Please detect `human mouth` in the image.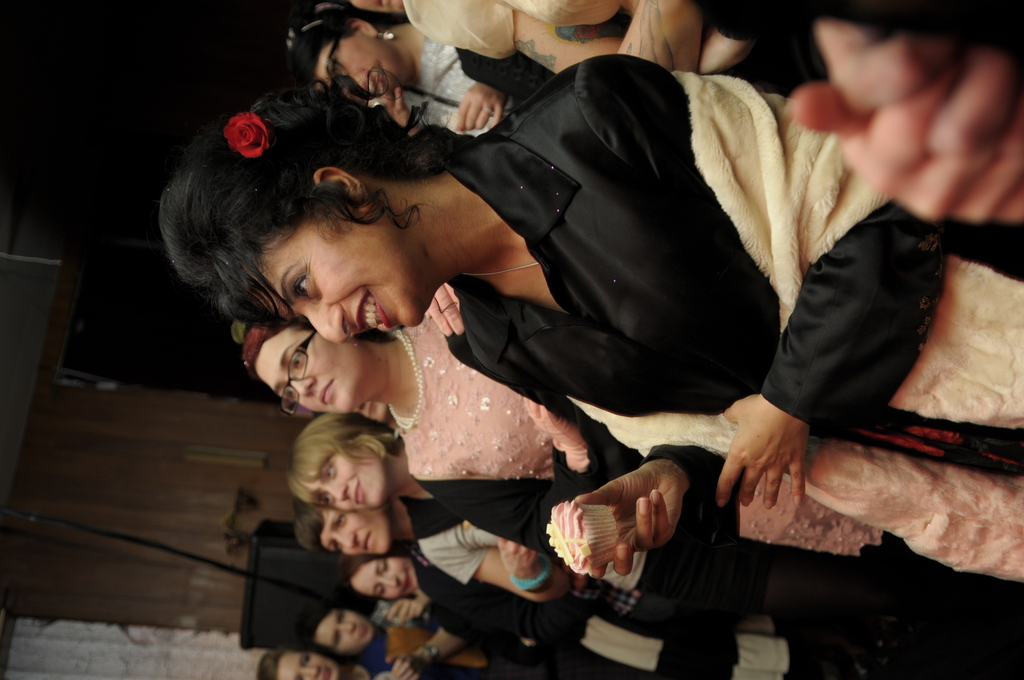
<region>355, 291, 392, 328</region>.
